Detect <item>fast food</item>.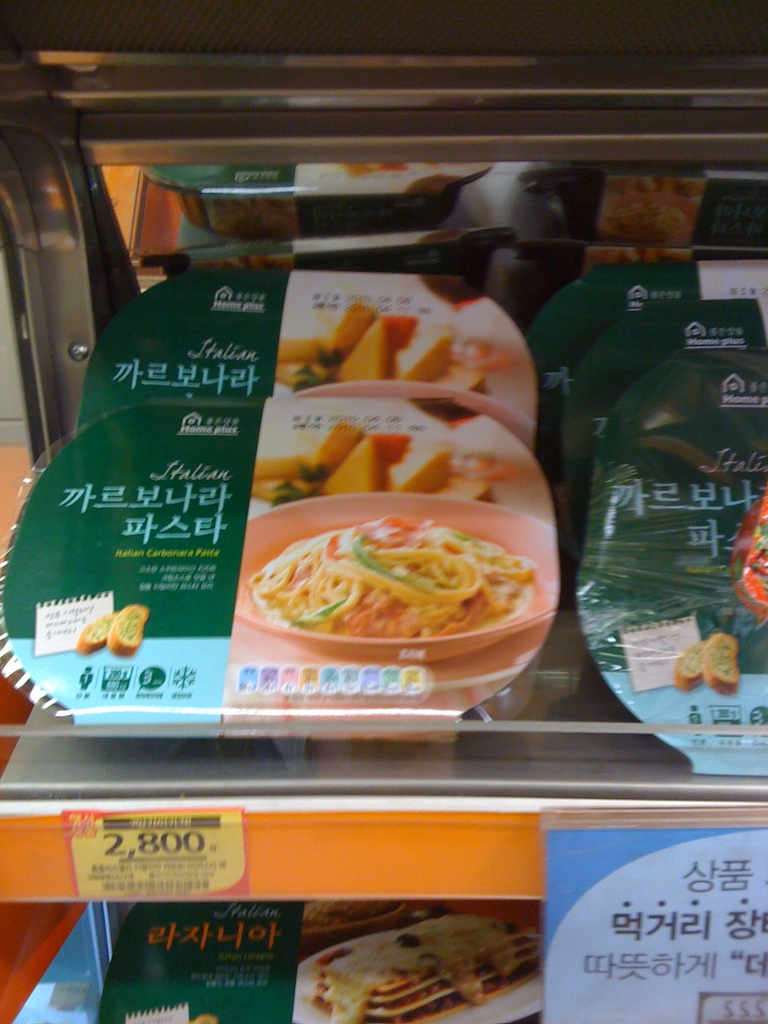
Detected at l=257, t=492, r=543, b=662.
